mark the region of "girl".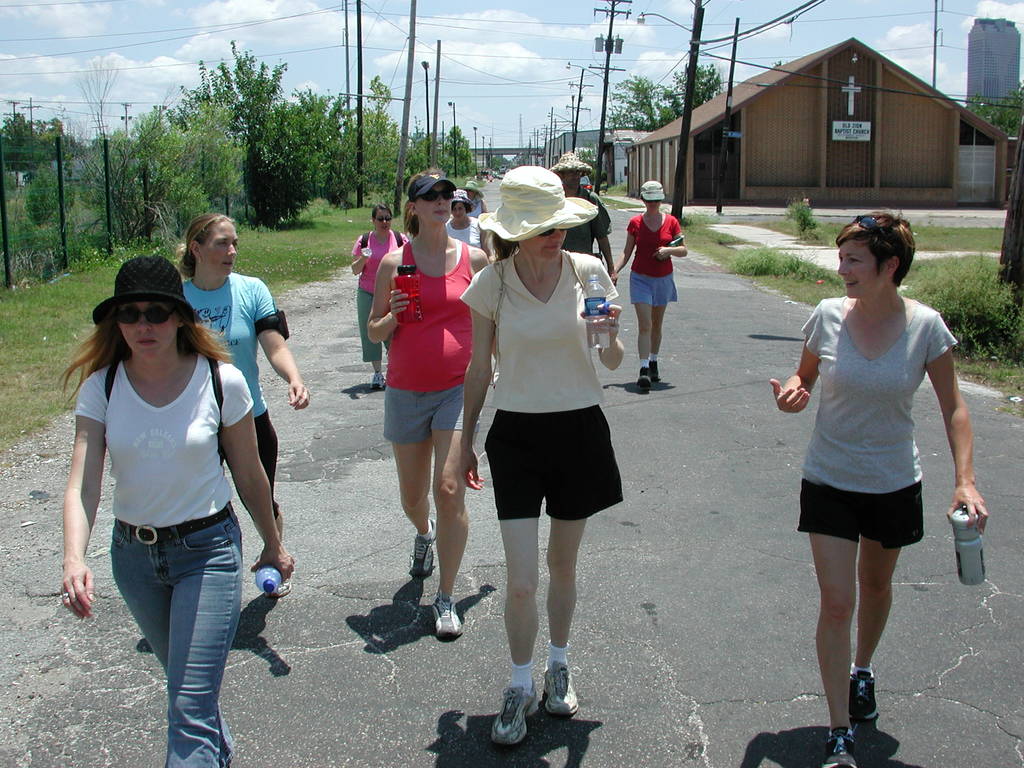
Region: 349:205:415:384.
